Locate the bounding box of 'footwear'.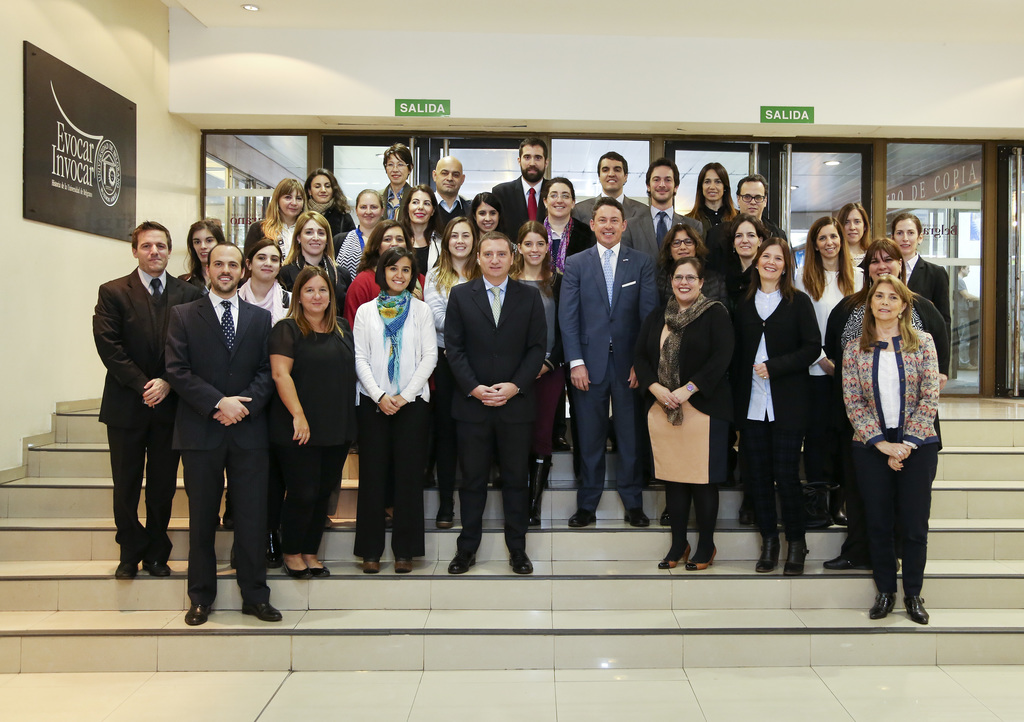
Bounding box: select_region(824, 554, 875, 571).
